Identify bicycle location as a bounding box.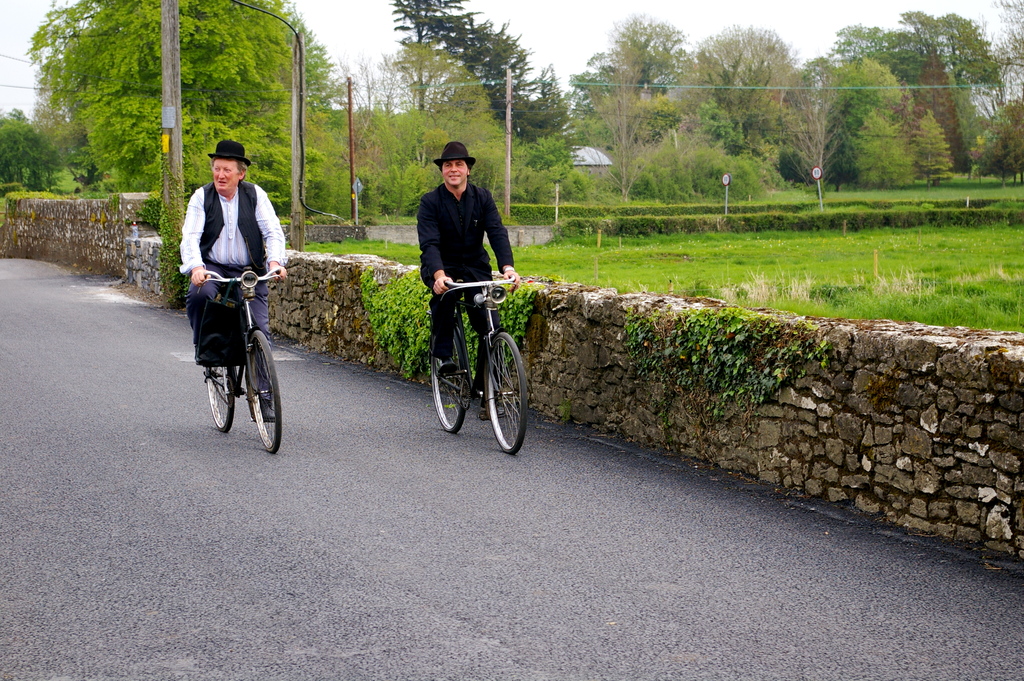
BBox(197, 257, 294, 457).
